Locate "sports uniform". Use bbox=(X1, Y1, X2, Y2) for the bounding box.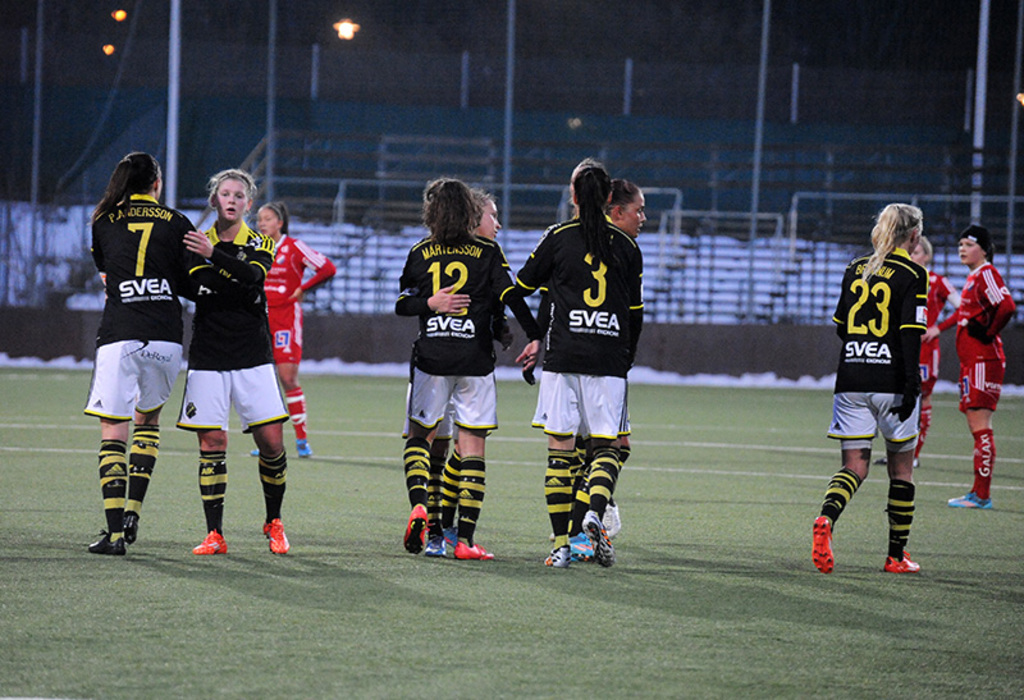
bbox=(959, 256, 1020, 411).
